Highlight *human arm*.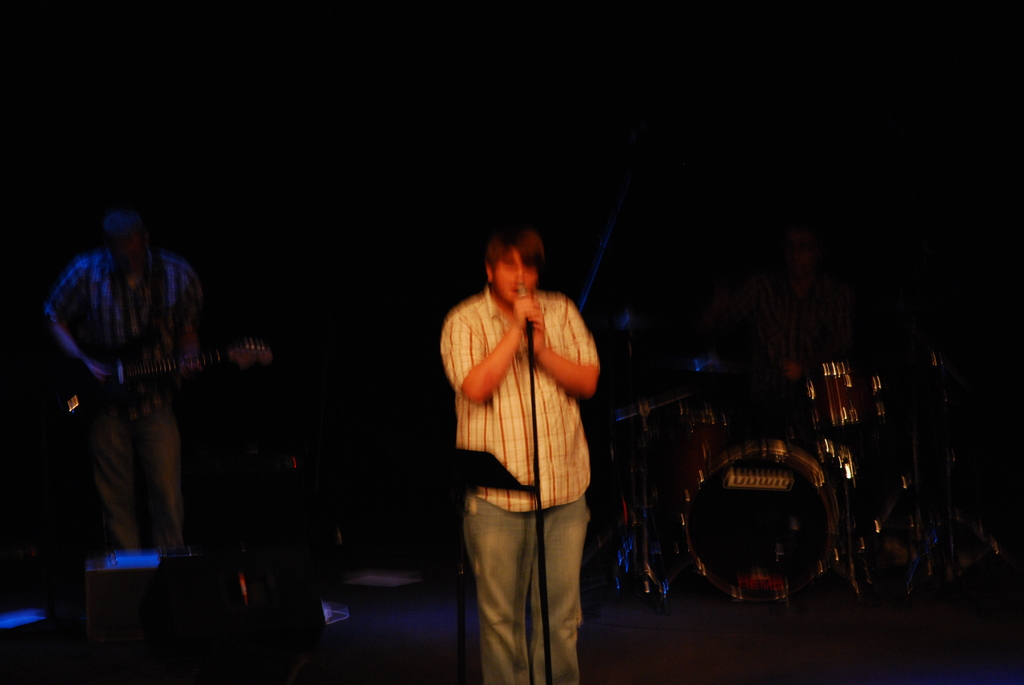
Highlighted region: [x1=180, y1=269, x2=211, y2=363].
